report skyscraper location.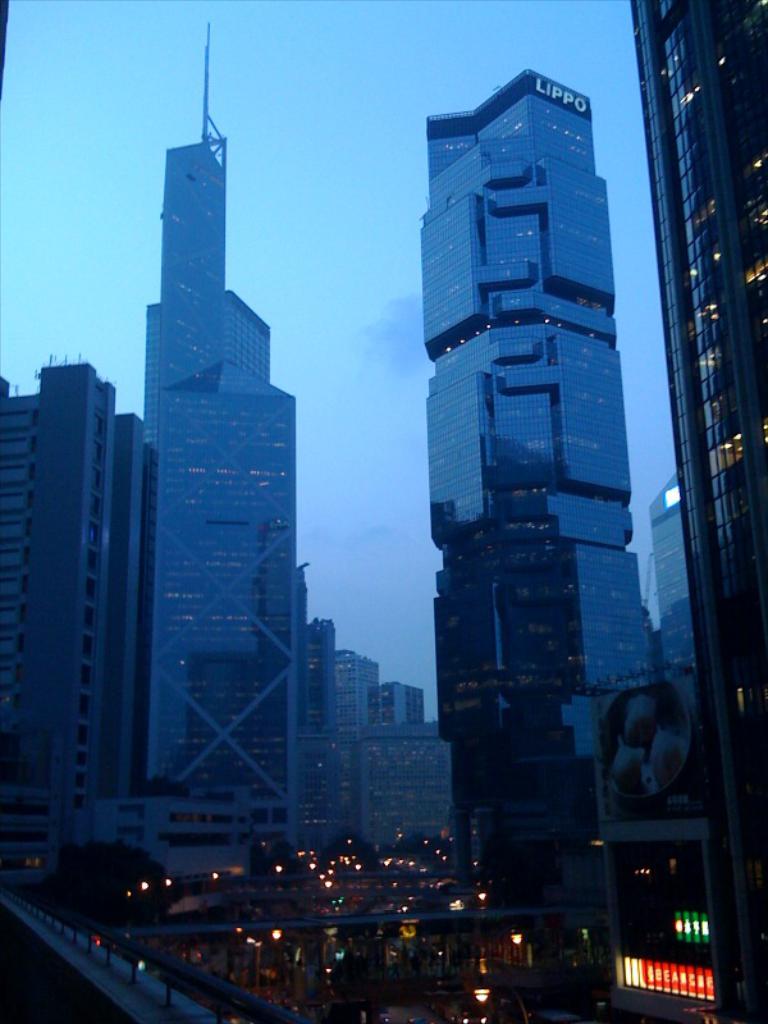
Report: [x1=140, y1=17, x2=300, y2=854].
